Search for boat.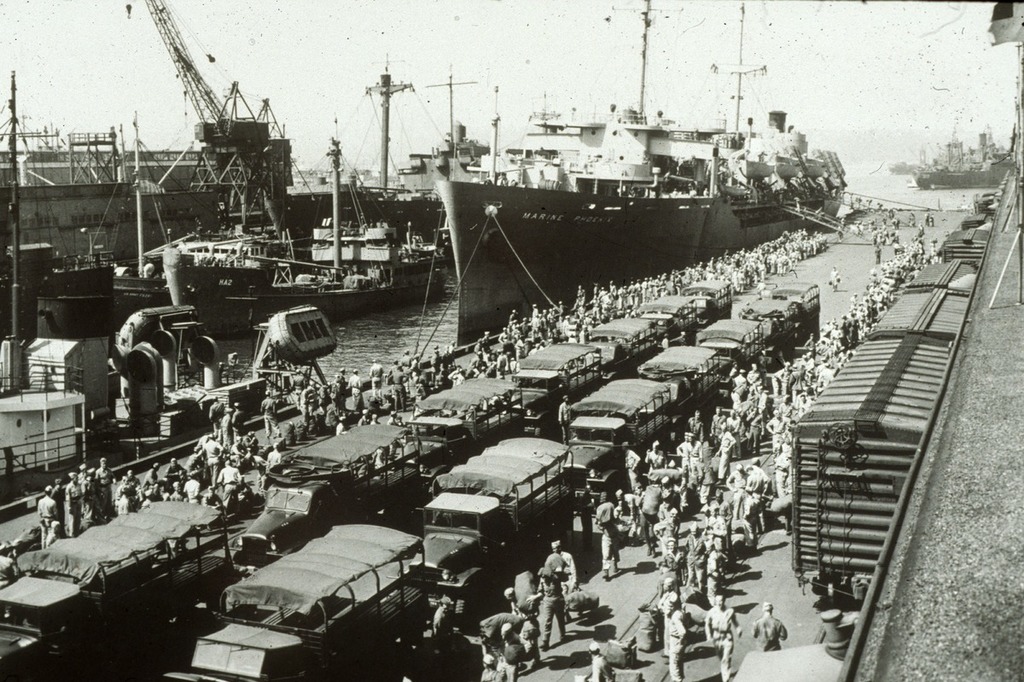
Found at locate(430, 0, 850, 347).
